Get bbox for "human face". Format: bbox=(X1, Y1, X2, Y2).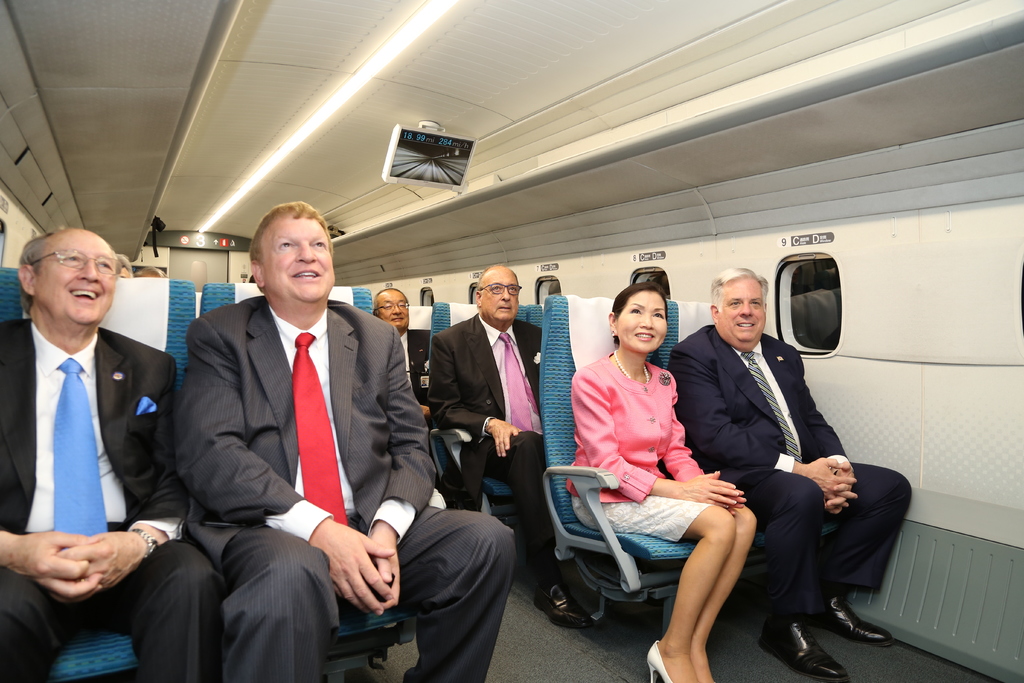
bbox=(262, 212, 335, 299).
